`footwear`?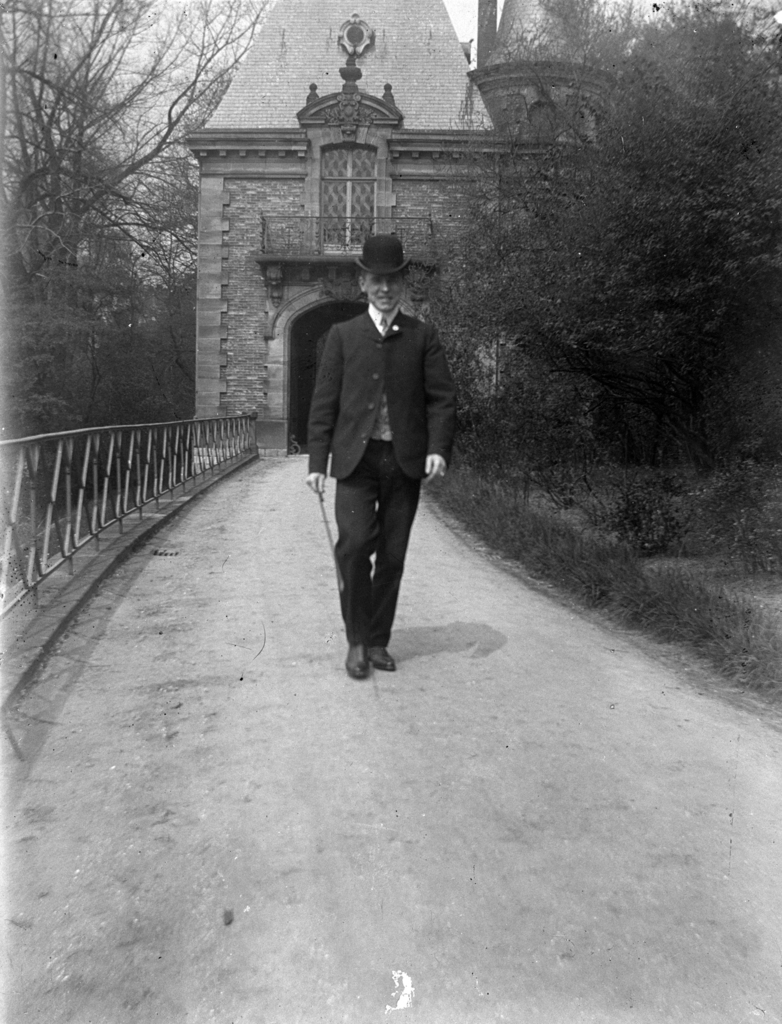
rect(368, 647, 400, 668)
